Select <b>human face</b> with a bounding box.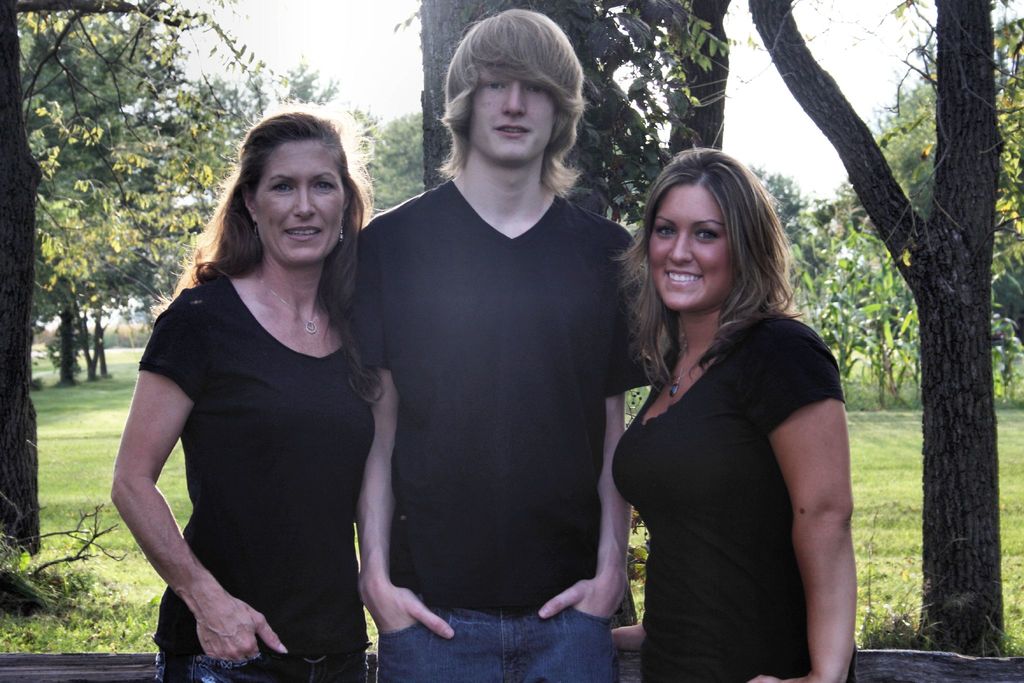
x1=648, y1=183, x2=736, y2=311.
